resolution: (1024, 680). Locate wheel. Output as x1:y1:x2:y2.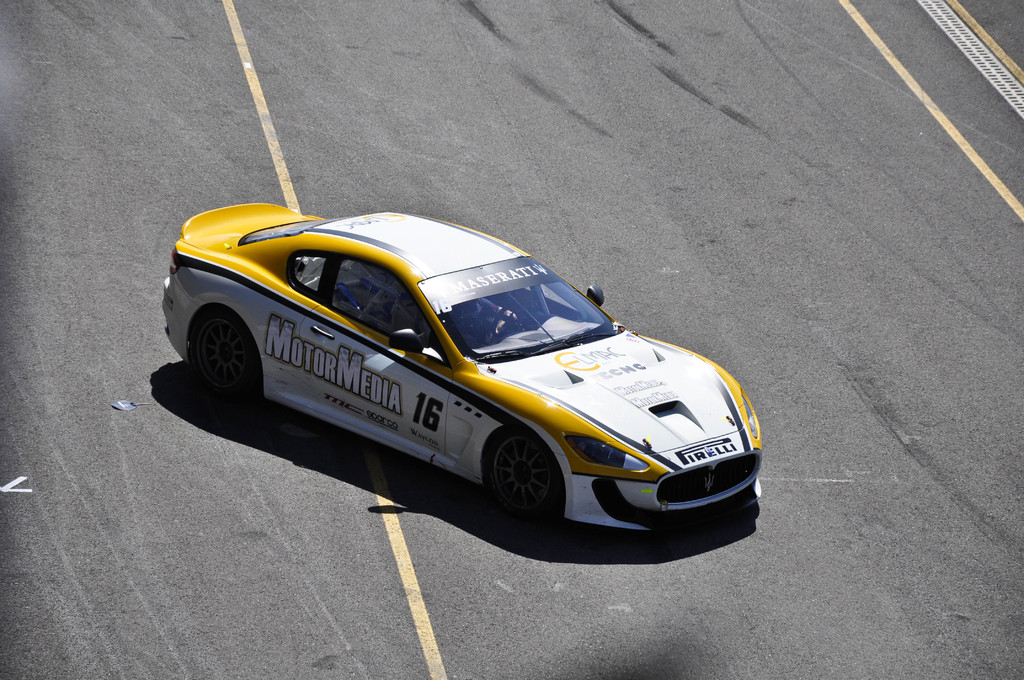
487:435:566:523.
